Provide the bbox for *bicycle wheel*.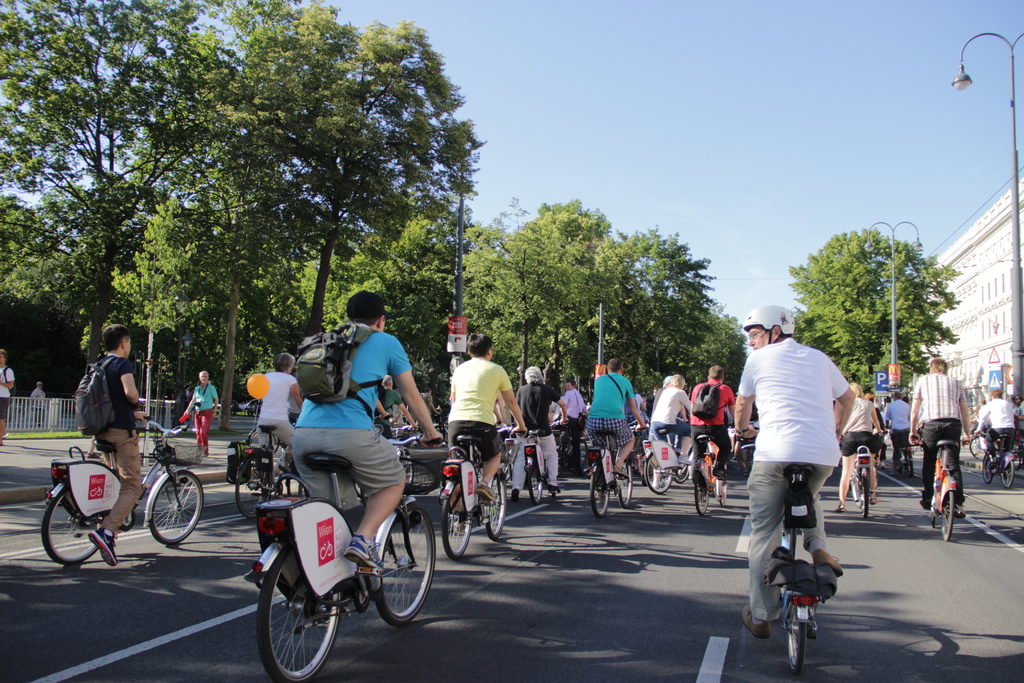
442/479/473/557.
